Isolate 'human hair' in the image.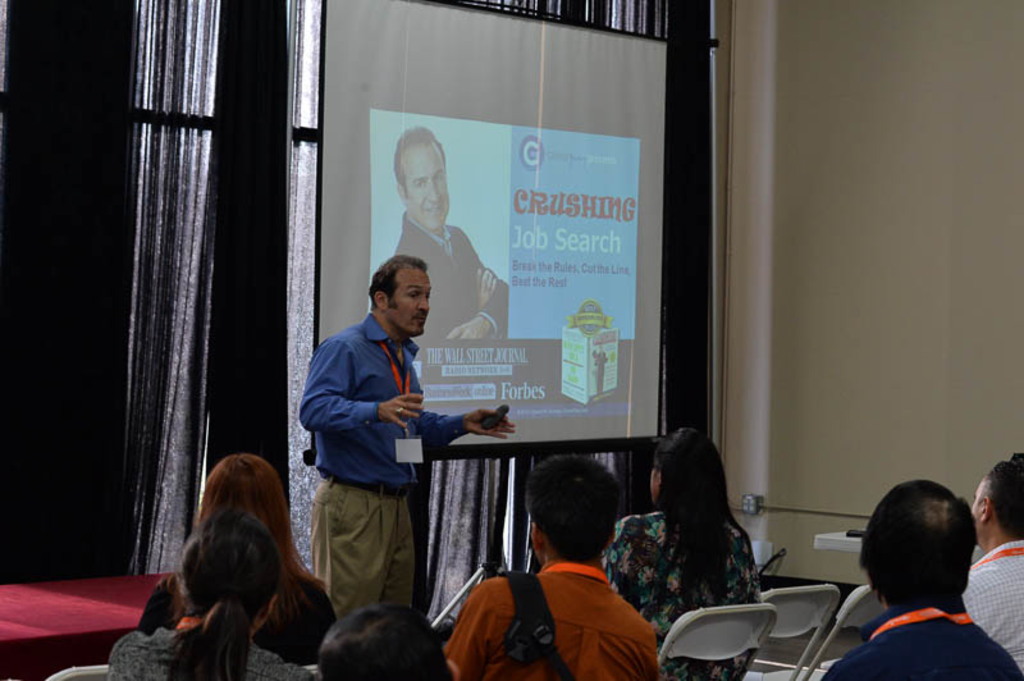
Isolated region: [365, 250, 428, 321].
